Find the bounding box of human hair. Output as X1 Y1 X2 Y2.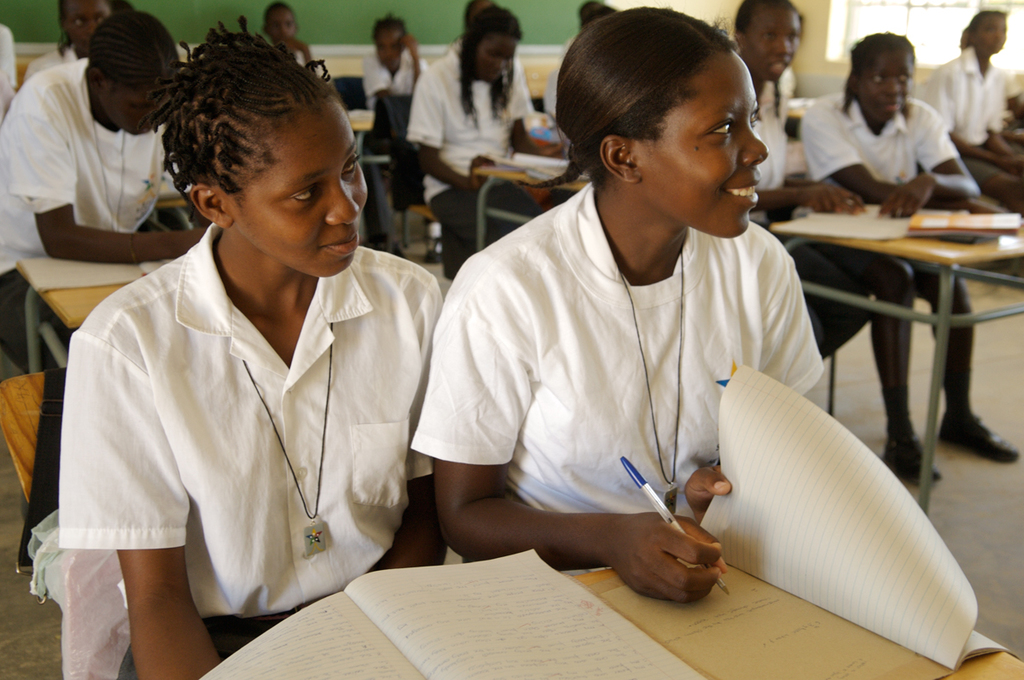
560 15 749 187.
